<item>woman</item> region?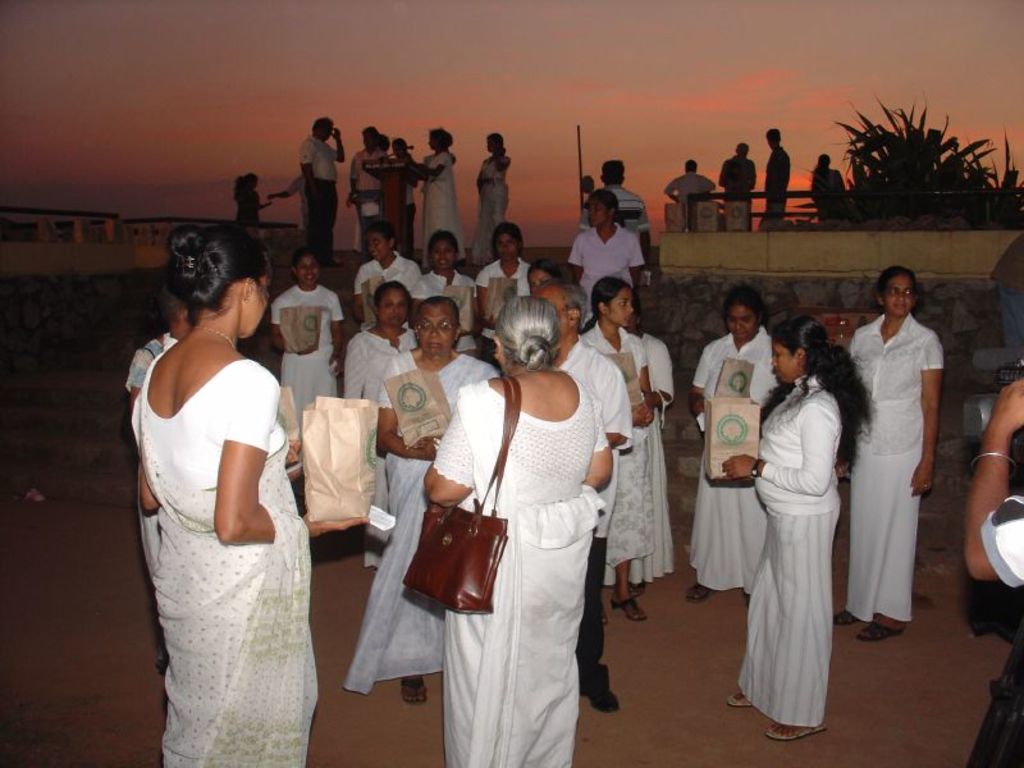
[426,296,613,767]
